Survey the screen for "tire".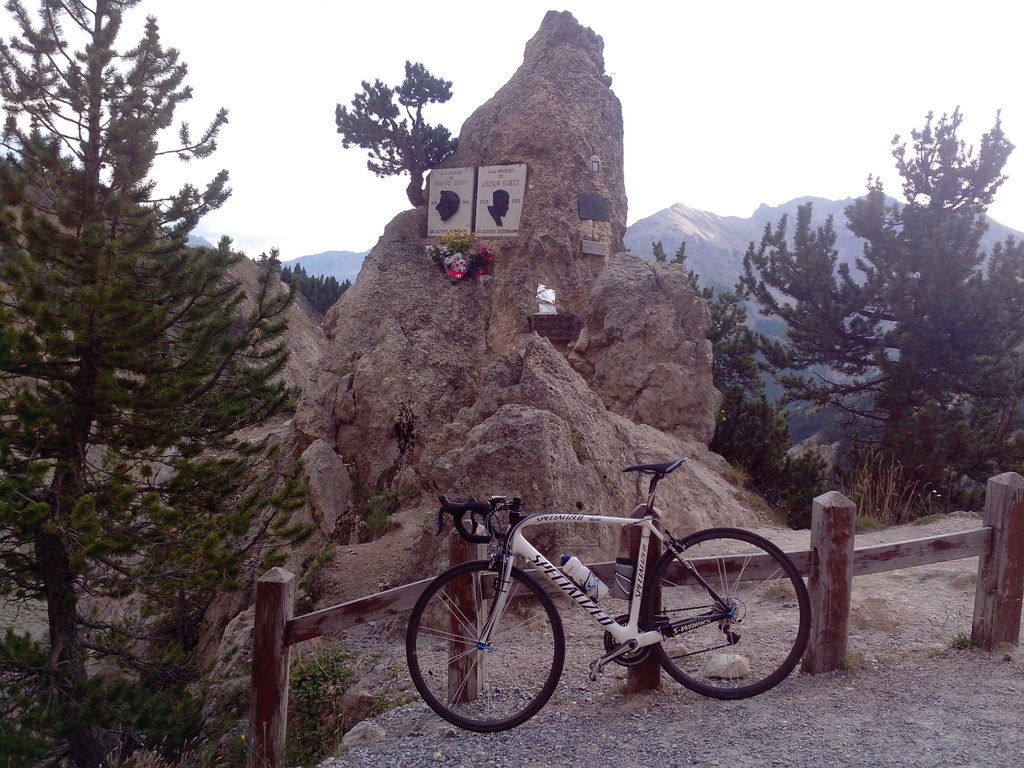
Survey found: <box>647,529,816,699</box>.
